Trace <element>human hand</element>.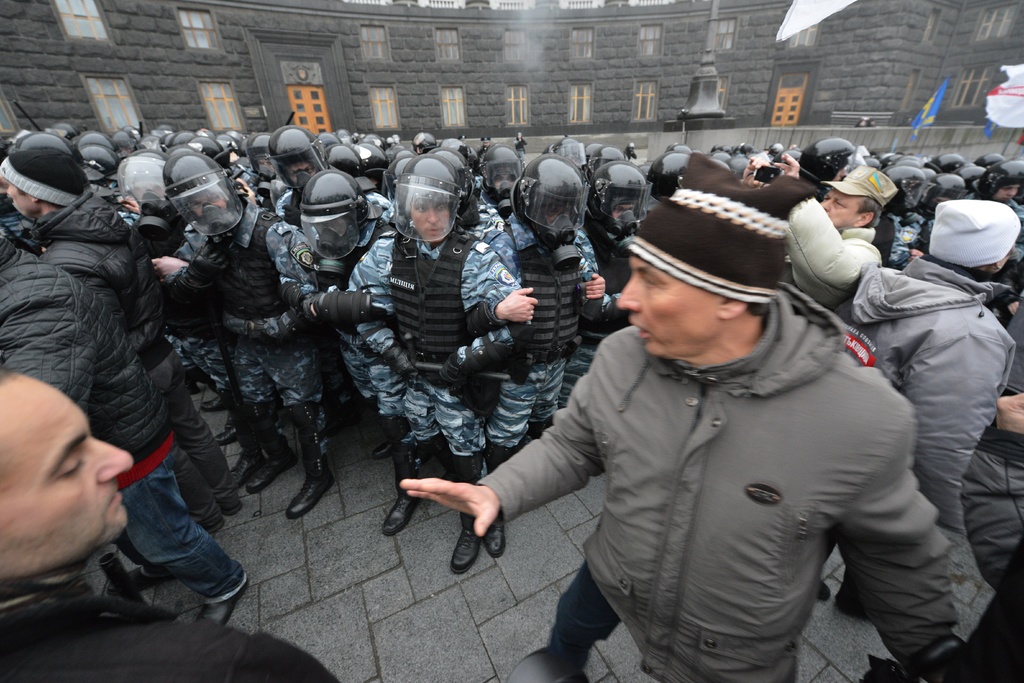
Traced to <box>587,269,607,304</box>.
